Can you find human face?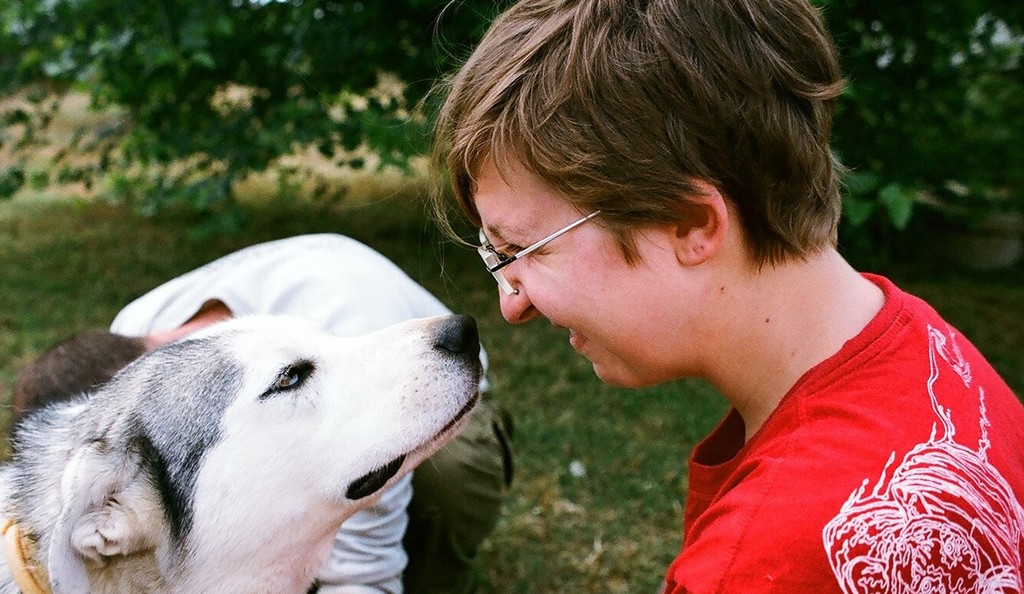
Yes, bounding box: bbox=[468, 140, 680, 396].
